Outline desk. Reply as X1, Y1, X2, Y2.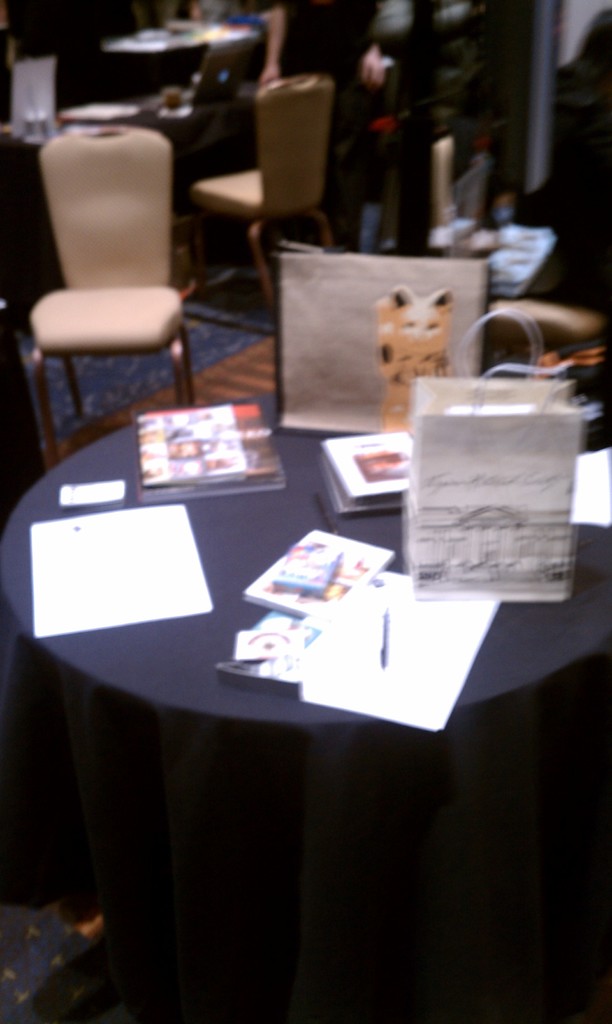
69, 212, 552, 949.
